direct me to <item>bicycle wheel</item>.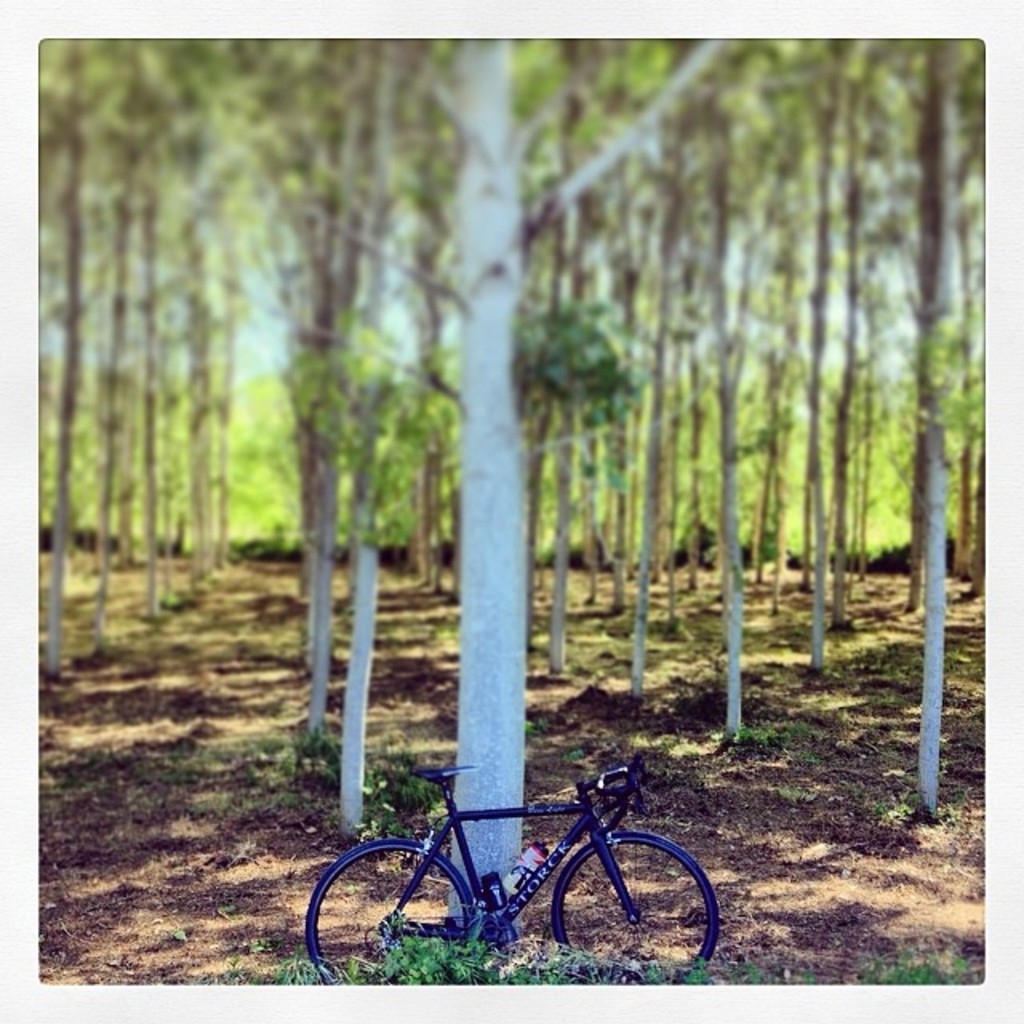
Direction: x1=299, y1=843, x2=472, y2=1011.
